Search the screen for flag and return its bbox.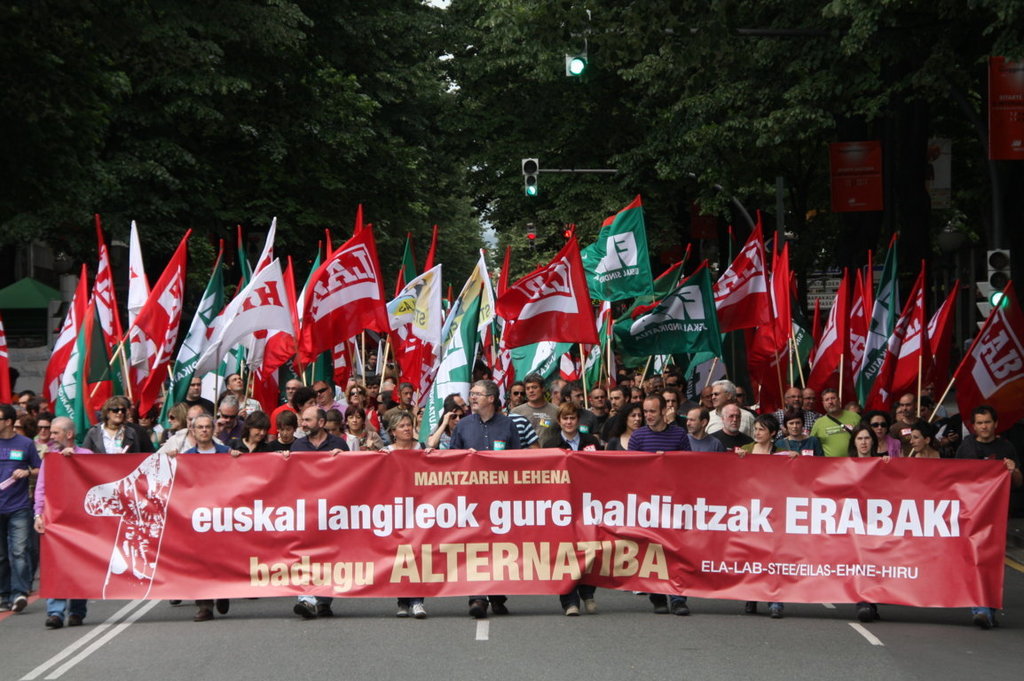
Found: <box>918,286,953,364</box>.
